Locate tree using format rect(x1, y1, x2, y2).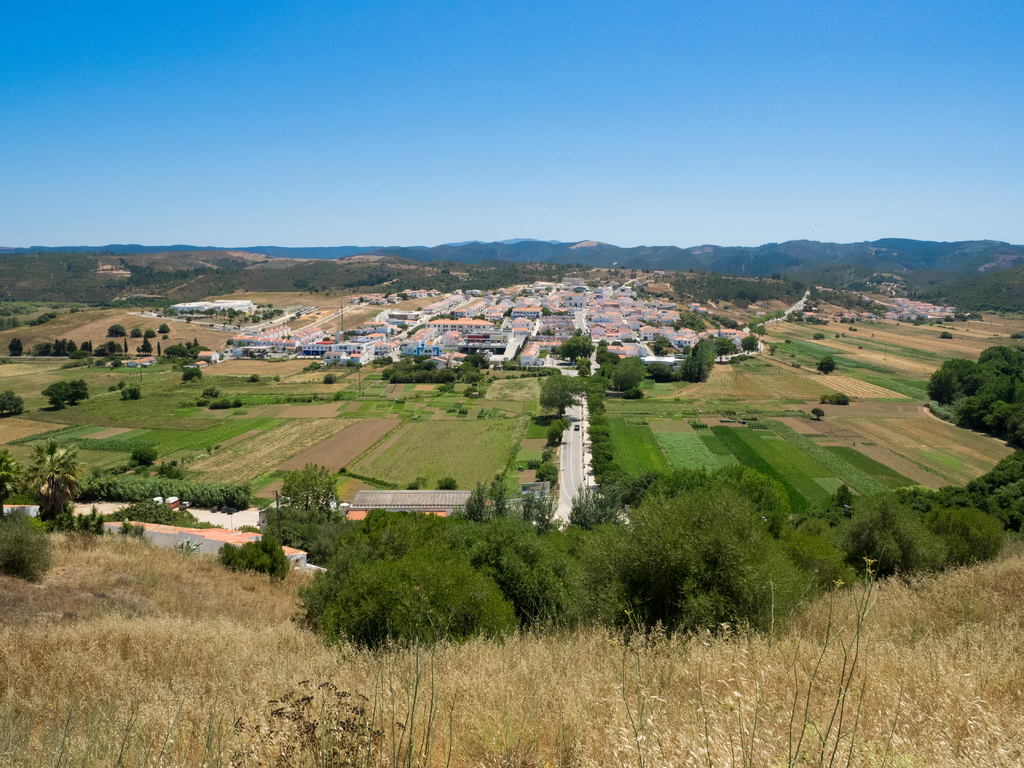
rect(124, 382, 140, 397).
